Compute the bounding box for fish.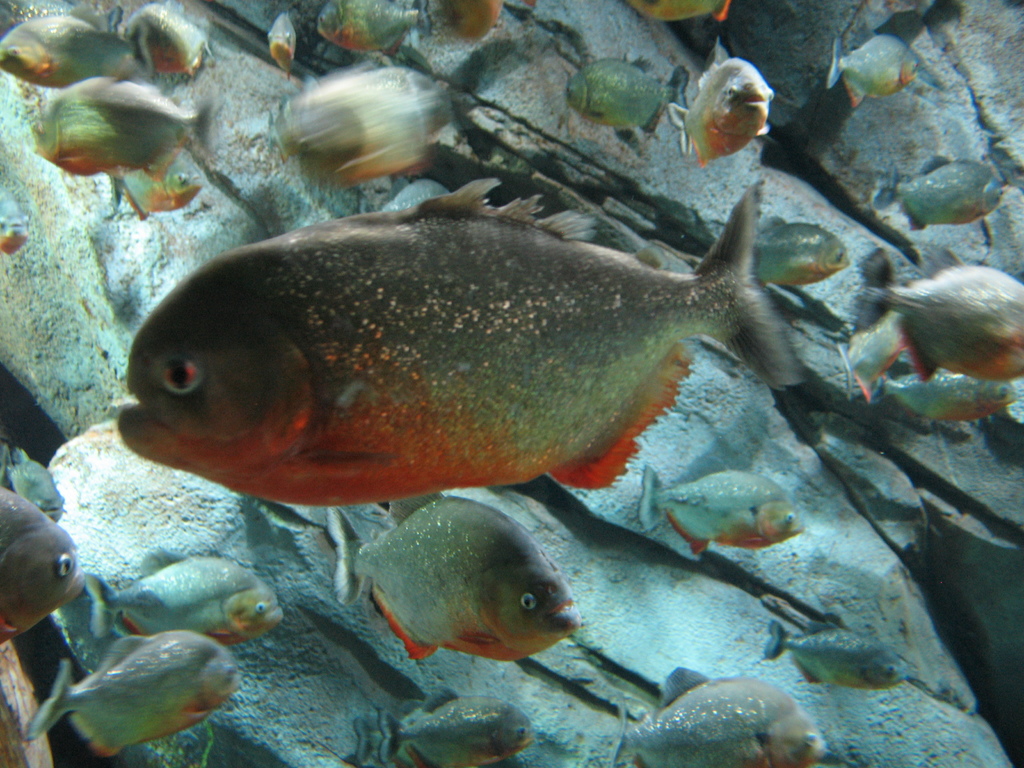
<bbox>630, 0, 740, 19</bbox>.
